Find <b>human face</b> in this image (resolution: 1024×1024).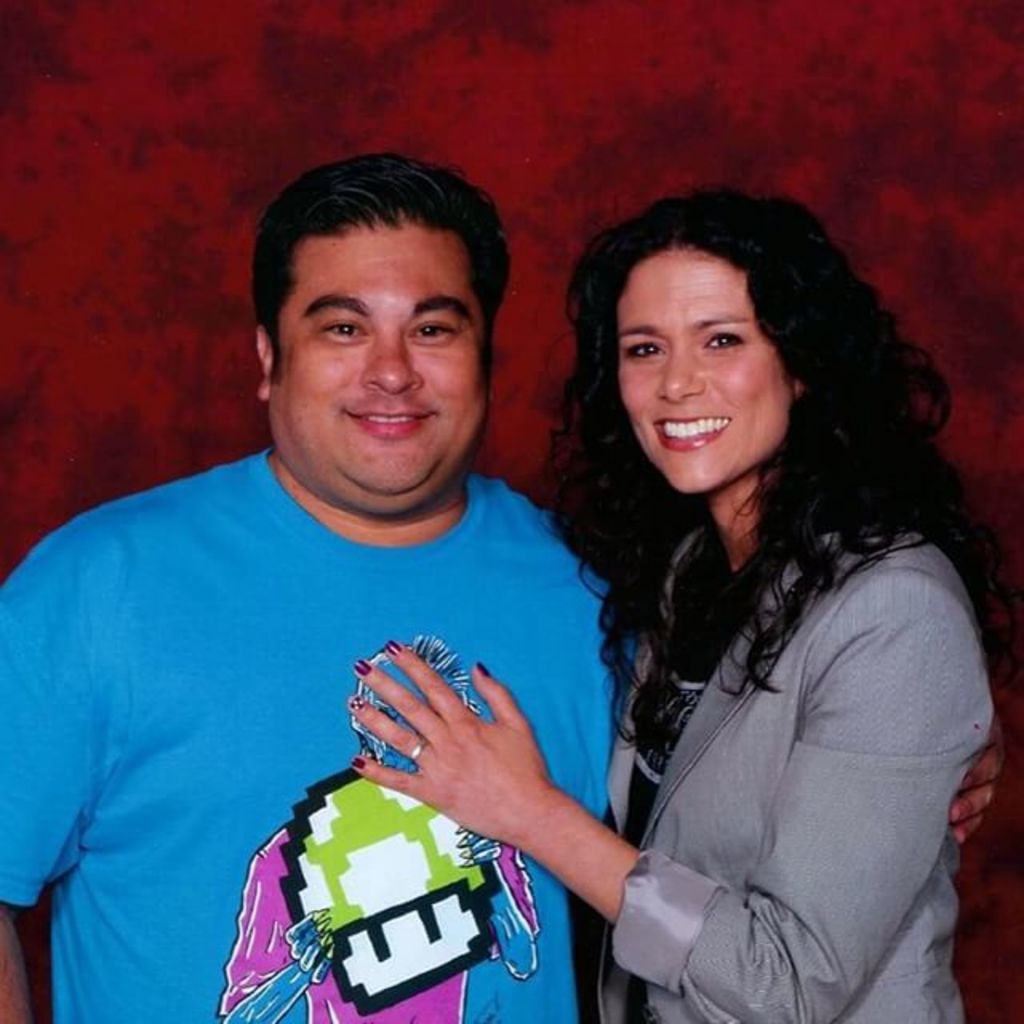
605 254 790 491.
